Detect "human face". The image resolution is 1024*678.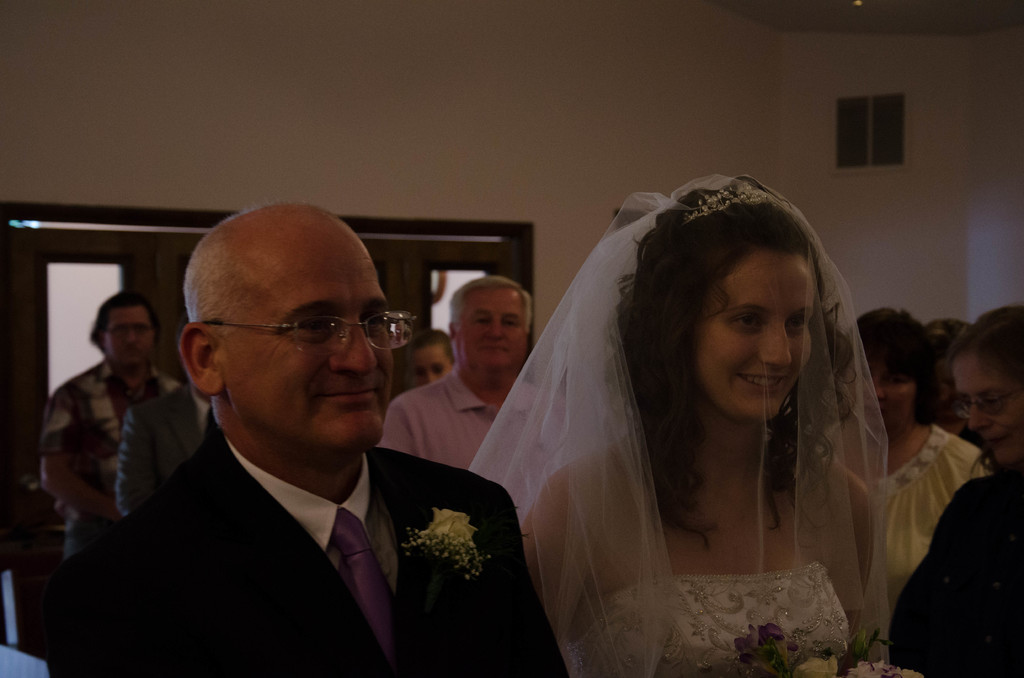
[103, 305, 157, 371].
